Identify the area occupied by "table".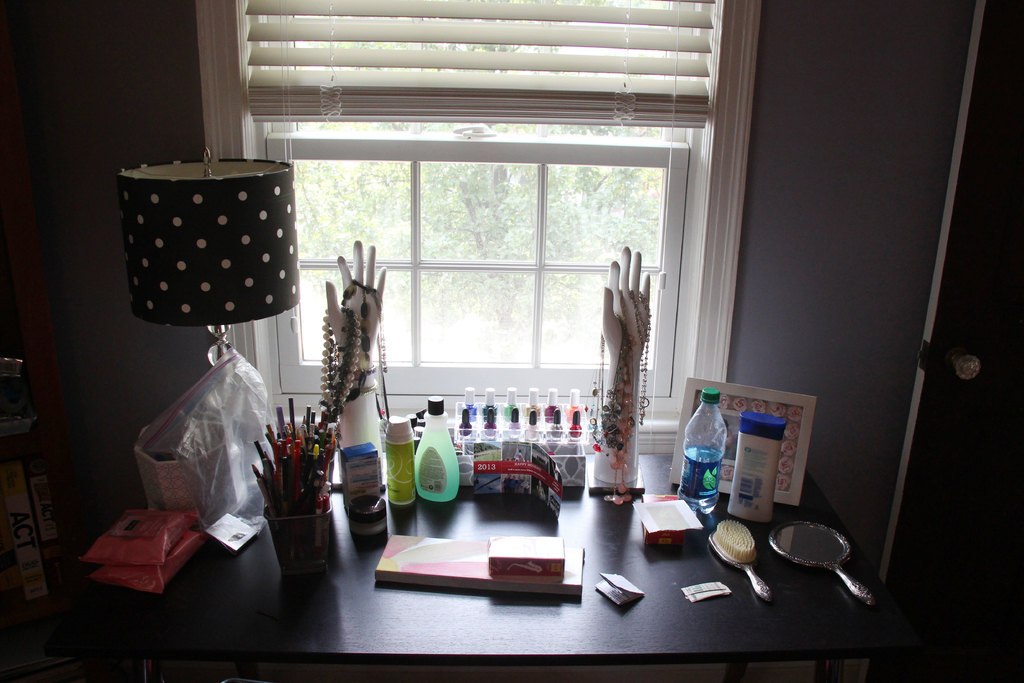
Area: 0,450,902,682.
